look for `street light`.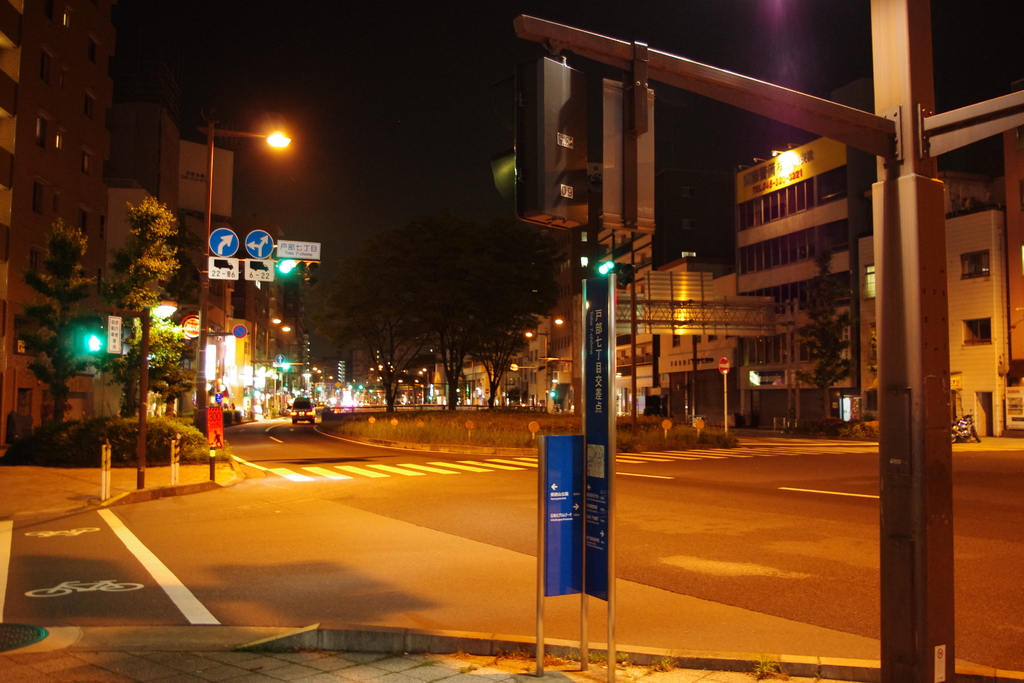
Found: 264:322:295:366.
